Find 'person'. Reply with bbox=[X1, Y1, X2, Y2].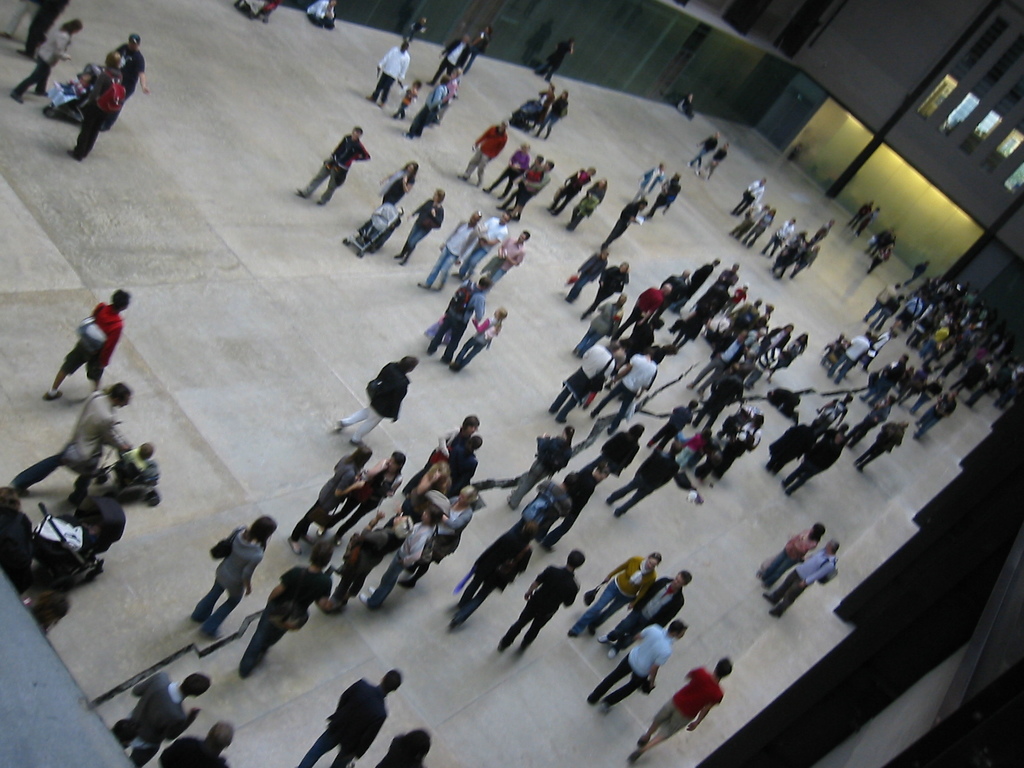
bbox=[646, 172, 685, 220].
